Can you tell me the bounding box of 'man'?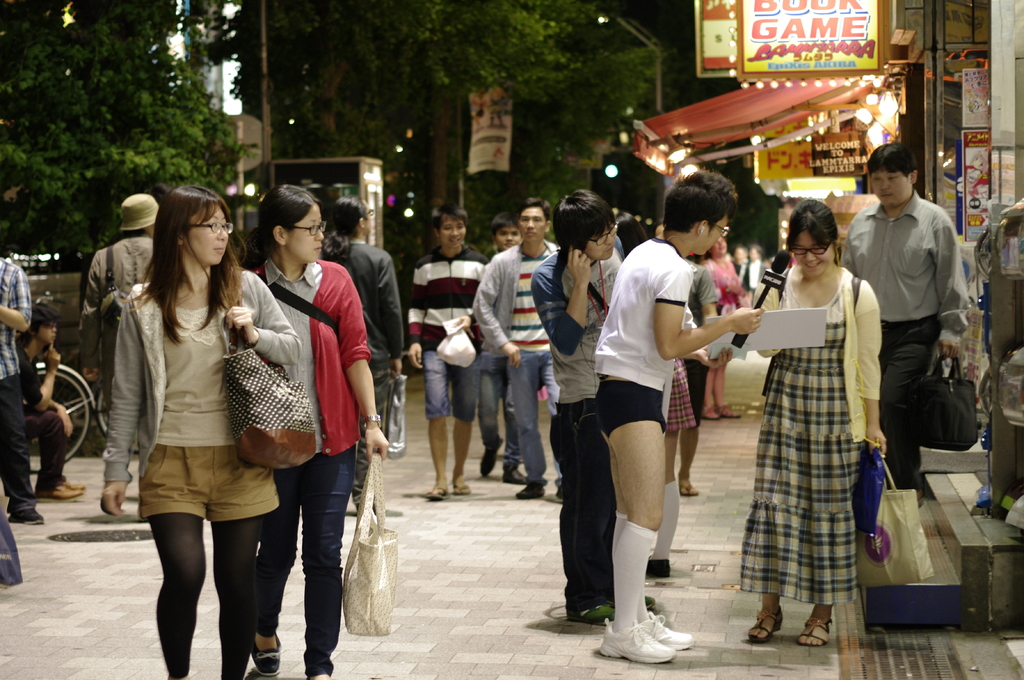
x1=740, y1=248, x2=767, y2=293.
